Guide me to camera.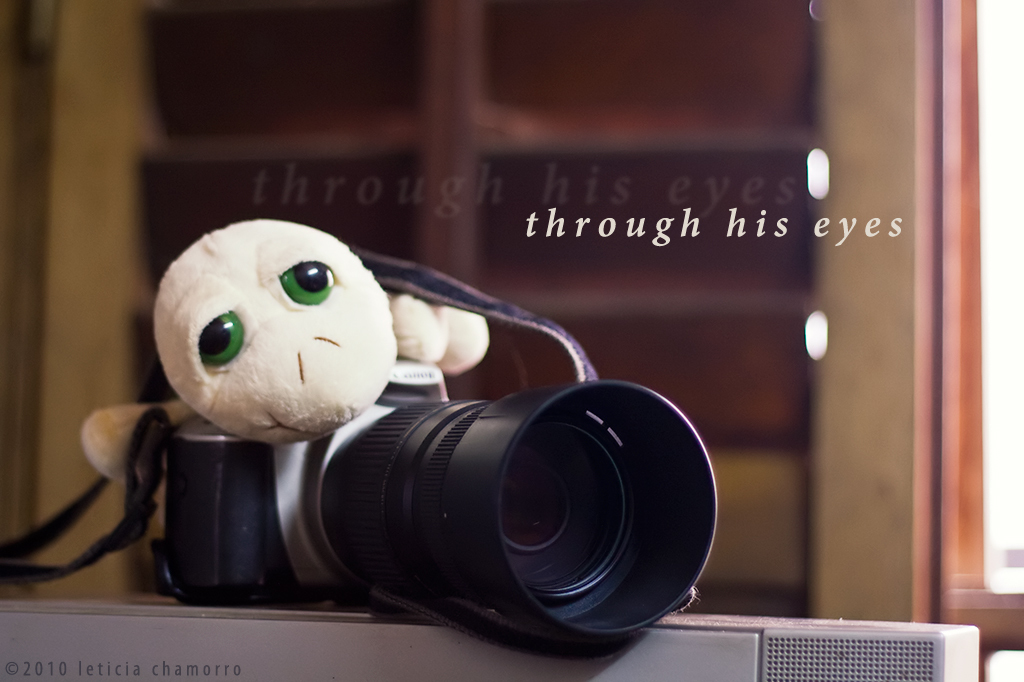
Guidance: (left=169, top=348, right=719, bottom=666).
